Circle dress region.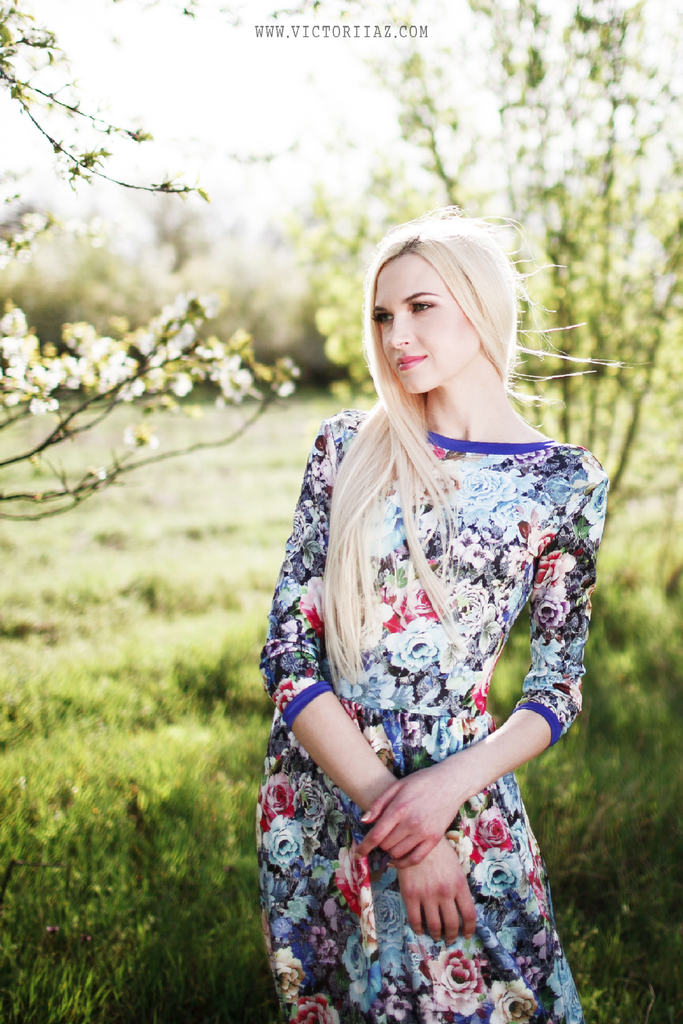
Region: crop(256, 401, 613, 1023).
